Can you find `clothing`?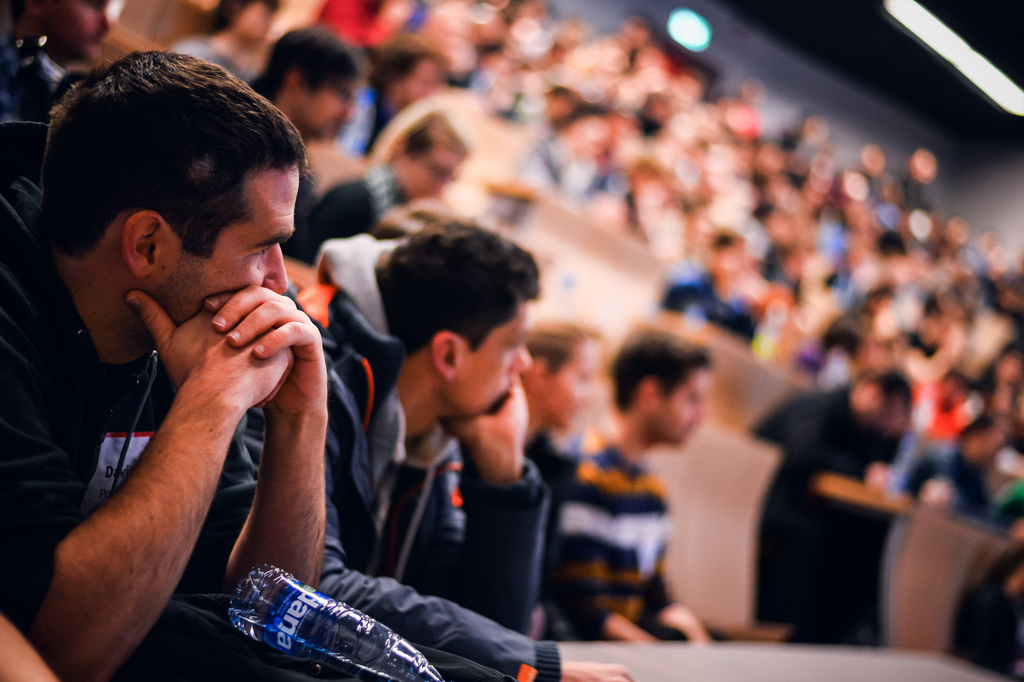
Yes, bounding box: locate(452, 412, 583, 627).
